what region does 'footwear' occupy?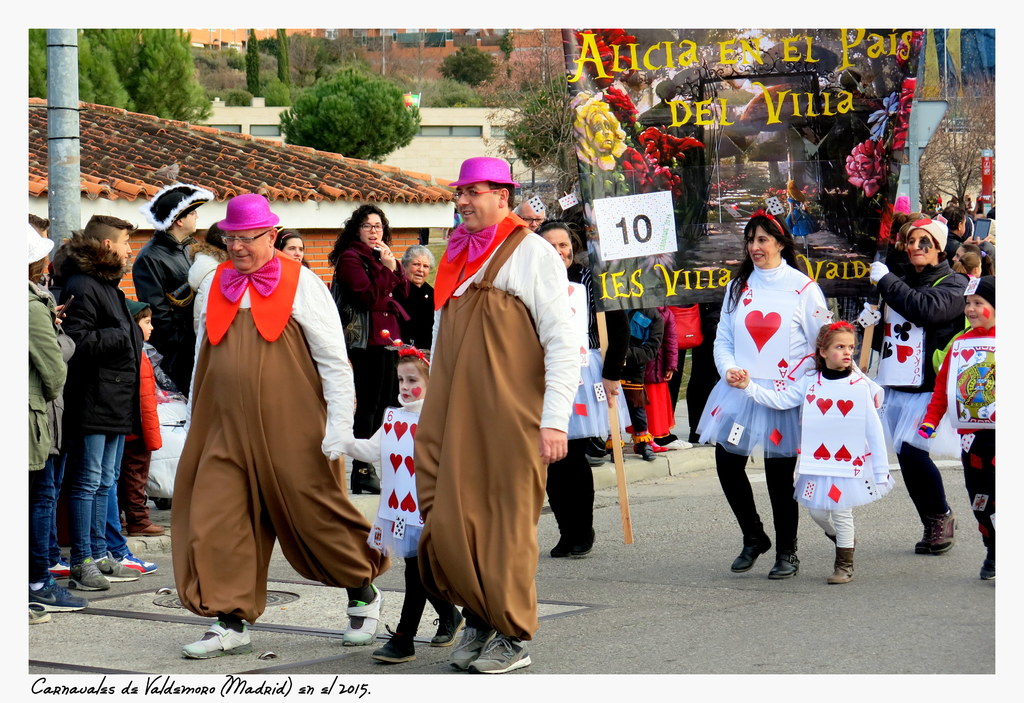
BBox(68, 552, 111, 593).
